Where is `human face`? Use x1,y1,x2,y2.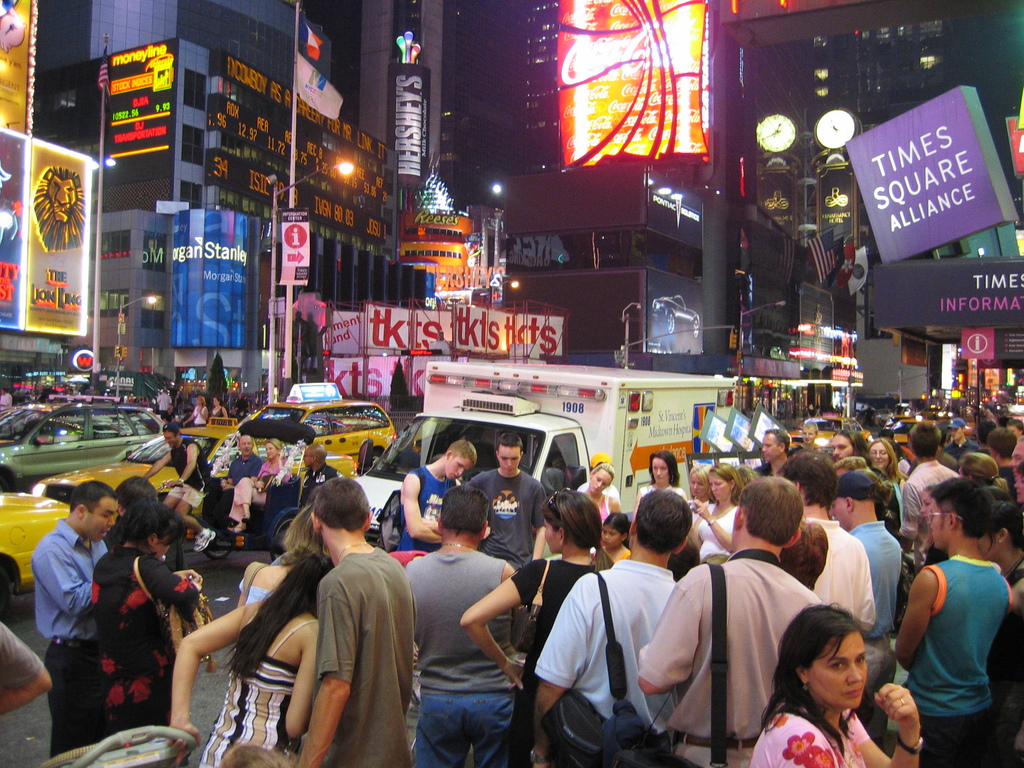
764,437,778,465.
